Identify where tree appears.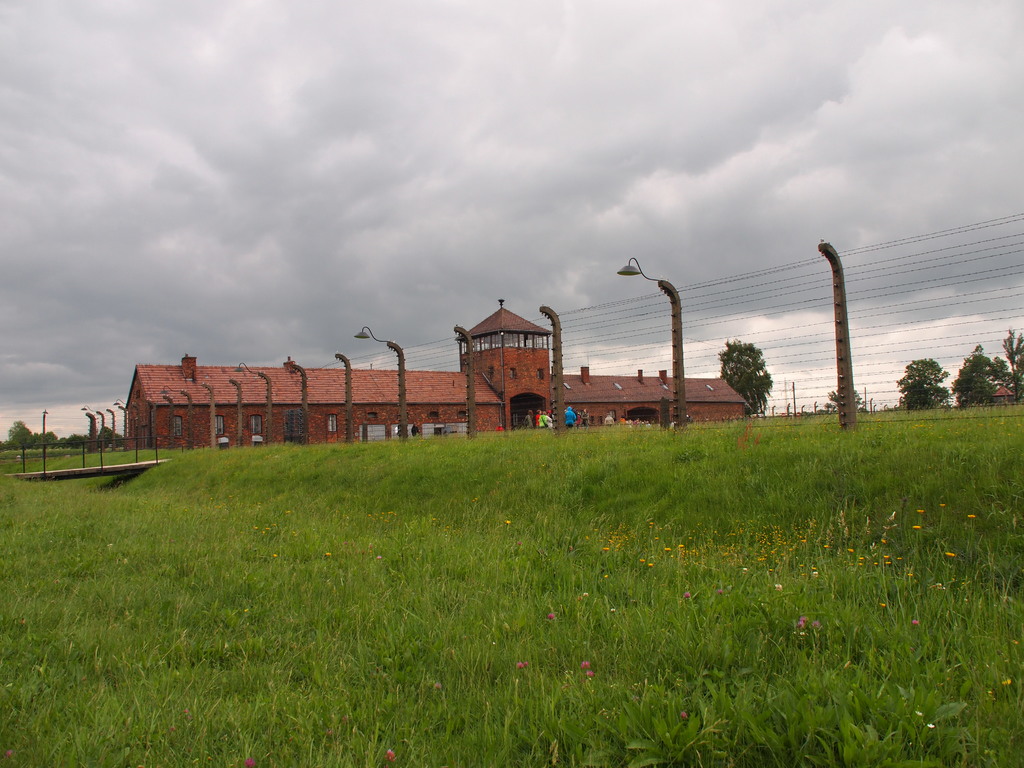
Appears at pyautogui.locateOnScreen(826, 387, 863, 408).
